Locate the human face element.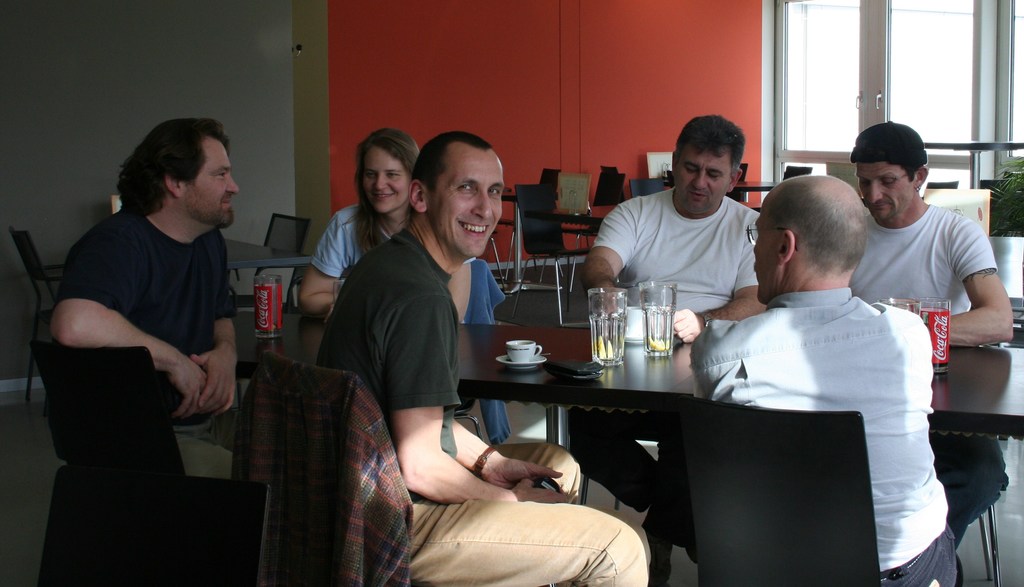
Element bbox: box(754, 206, 779, 299).
